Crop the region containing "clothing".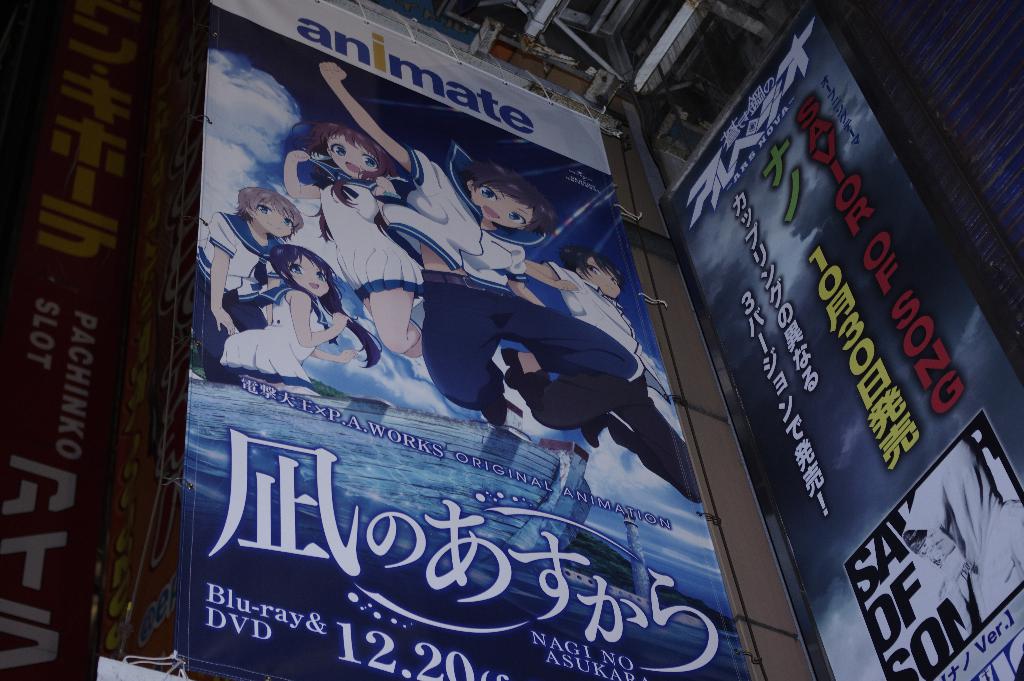
Crop region: x1=893 y1=438 x2=1023 y2=621.
